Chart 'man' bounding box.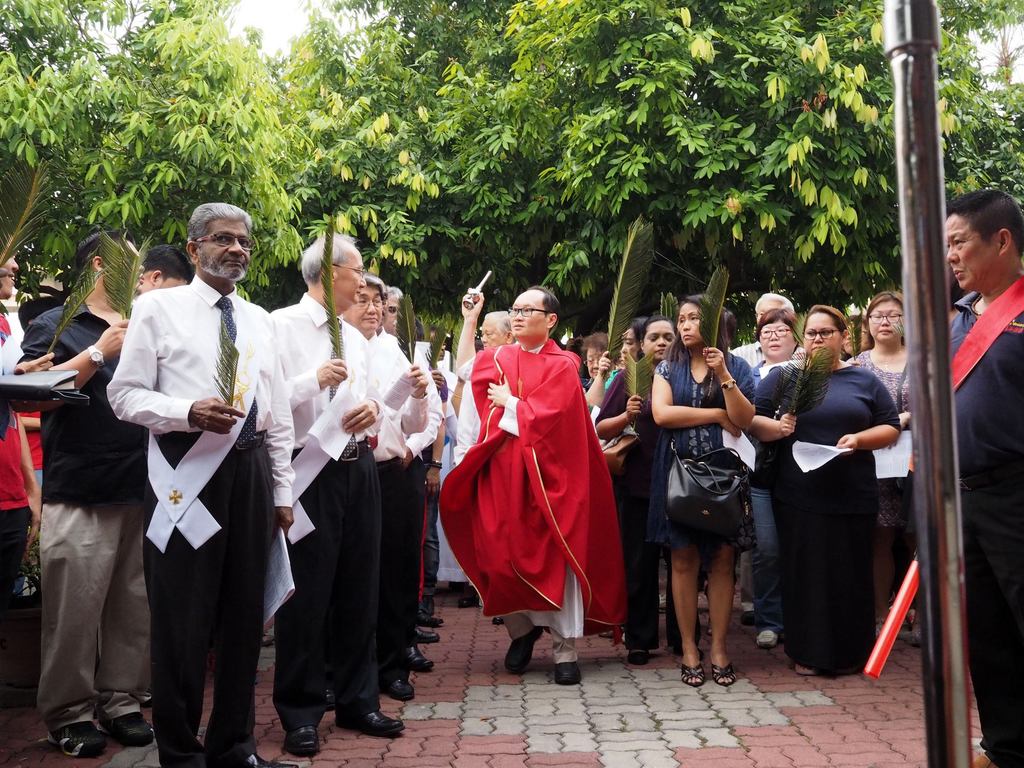
Charted: {"x1": 268, "y1": 230, "x2": 404, "y2": 757}.
